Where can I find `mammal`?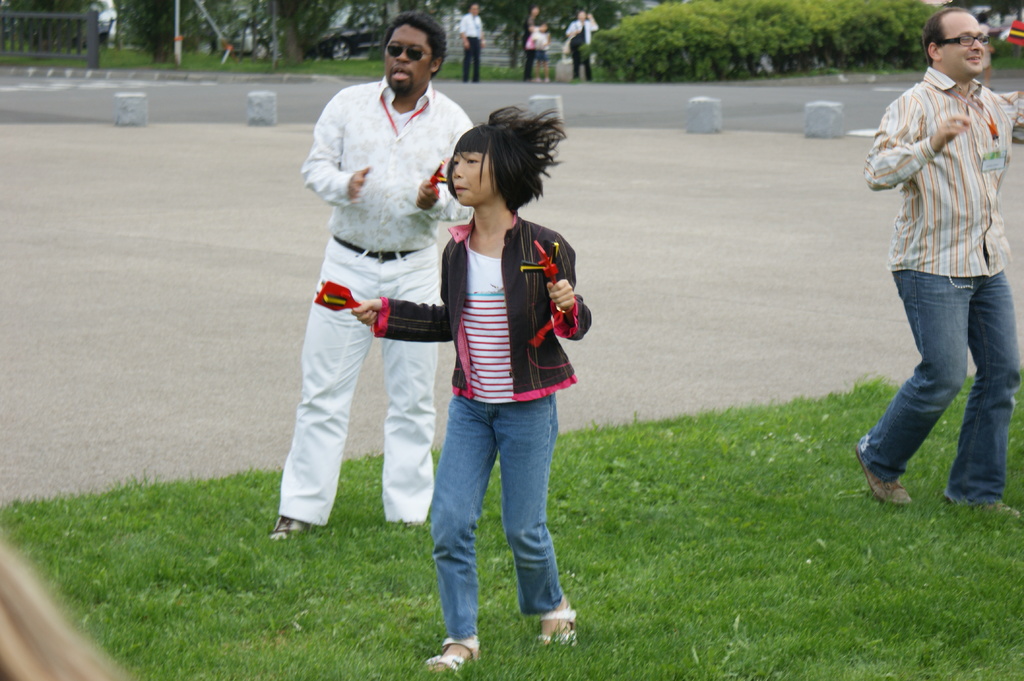
You can find it at [351, 97, 591, 673].
